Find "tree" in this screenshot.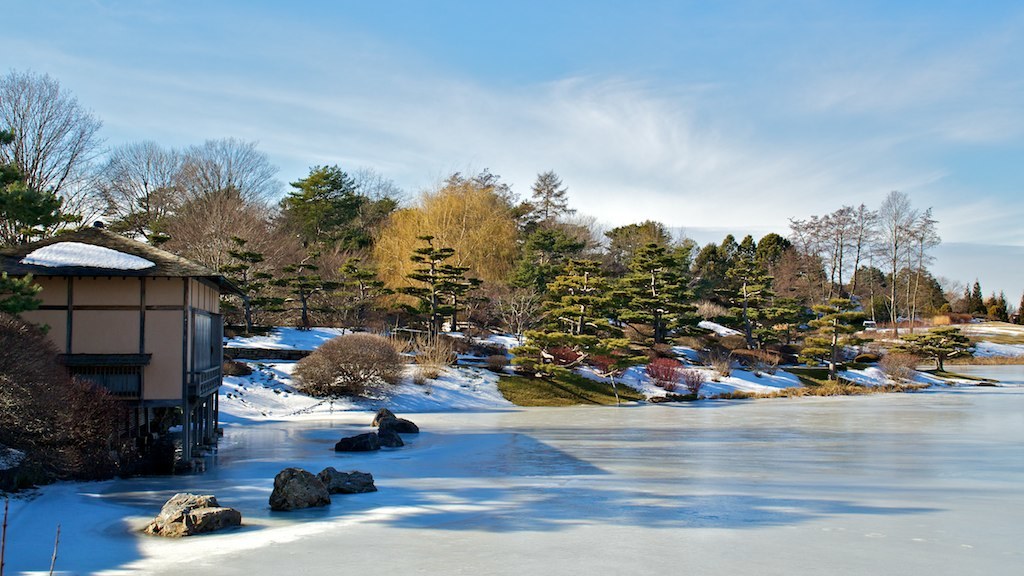
The bounding box for "tree" is detection(757, 239, 797, 275).
